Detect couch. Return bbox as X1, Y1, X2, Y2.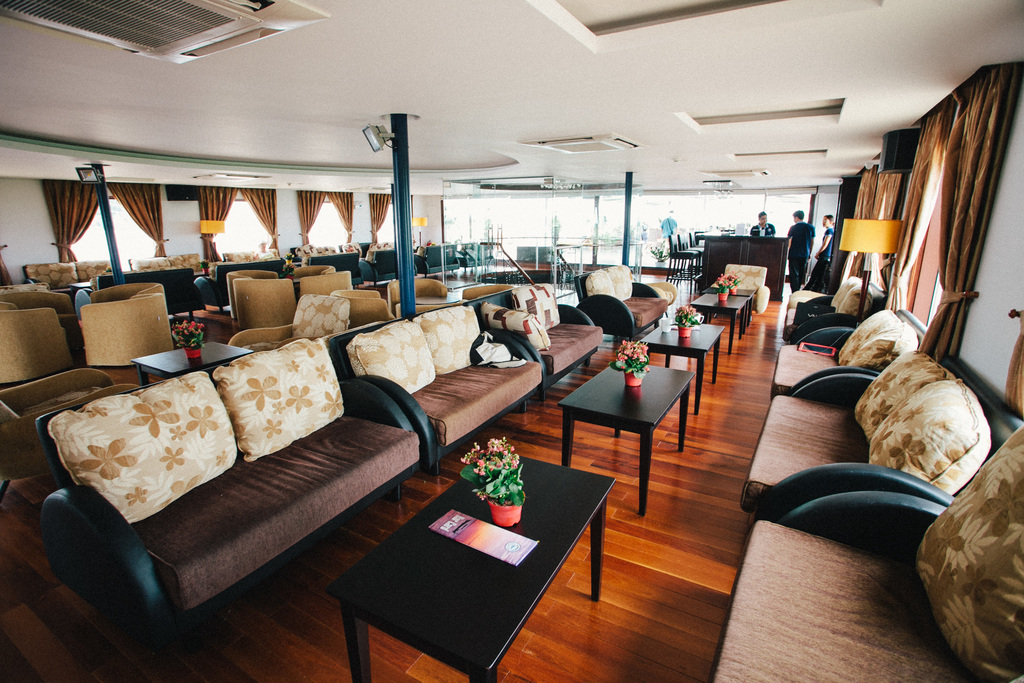
765, 304, 938, 403.
